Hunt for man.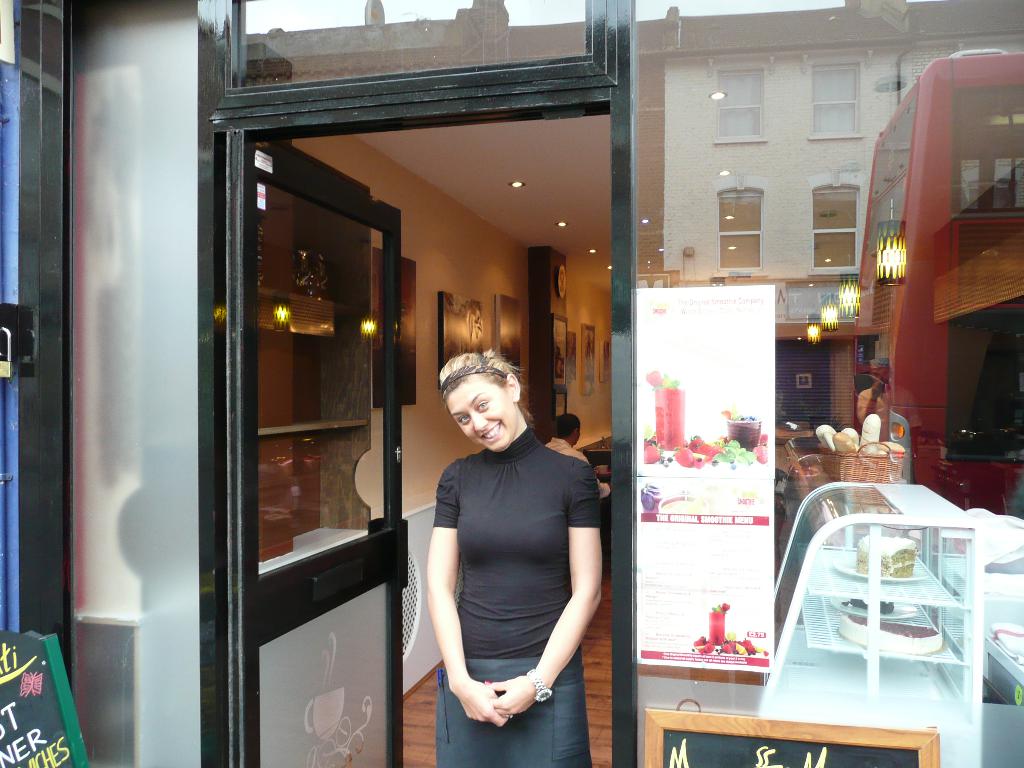
Hunted down at 546 412 612 508.
